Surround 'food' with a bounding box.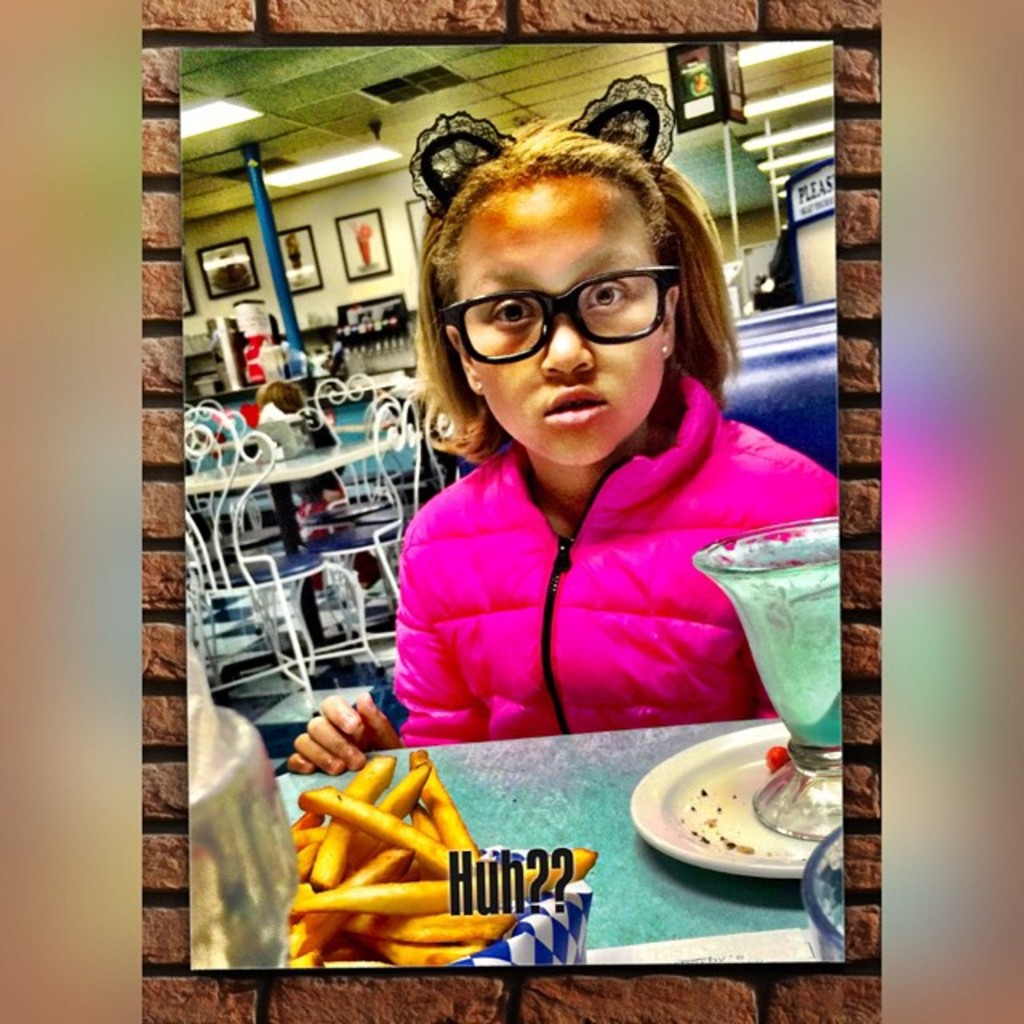
[x1=280, y1=744, x2=602, y2=974].
